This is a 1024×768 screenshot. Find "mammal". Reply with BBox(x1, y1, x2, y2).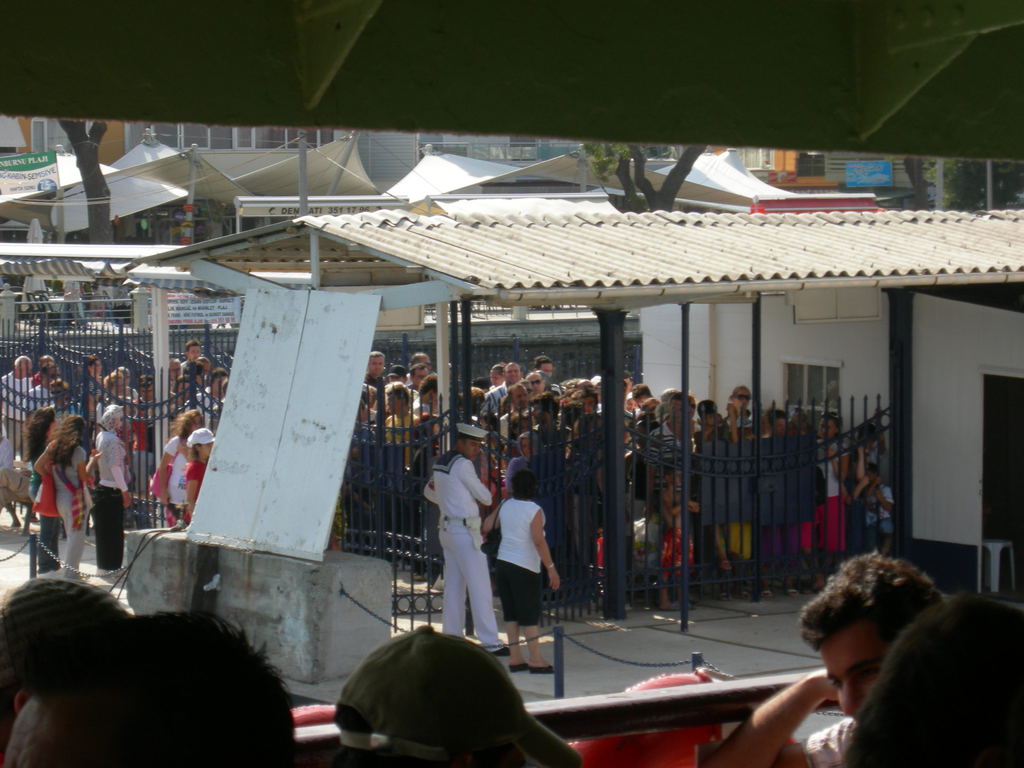
BBox(182, 425, 218, 511).
